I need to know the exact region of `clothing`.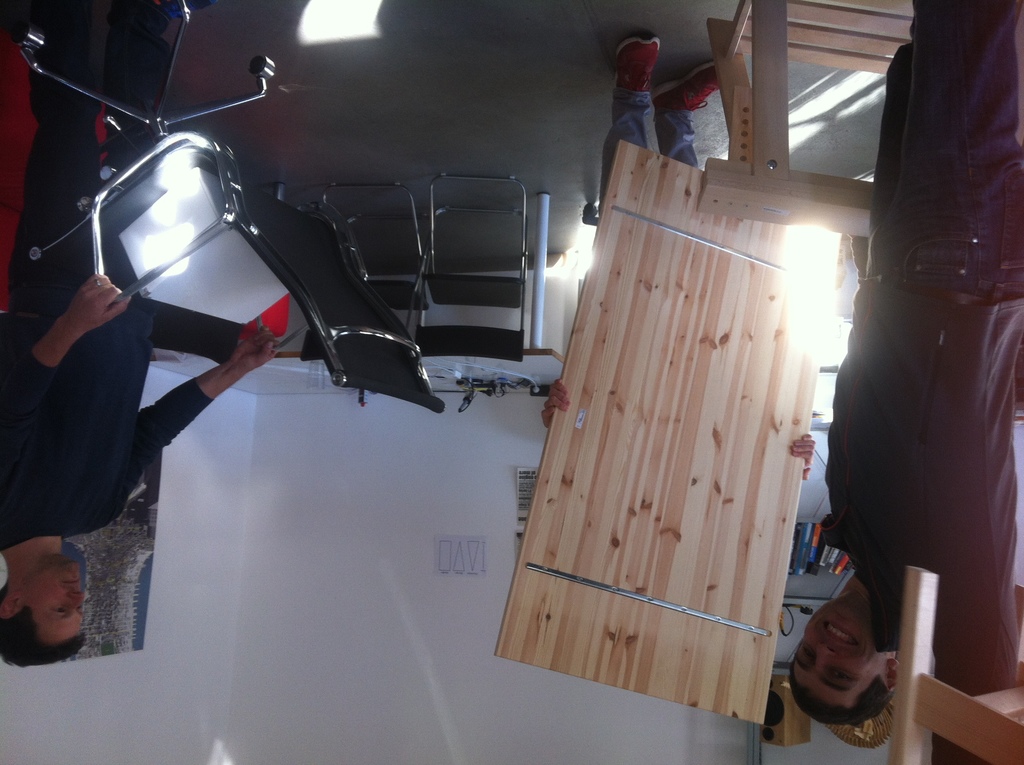
Region: region(0, 0, 214, 556).
